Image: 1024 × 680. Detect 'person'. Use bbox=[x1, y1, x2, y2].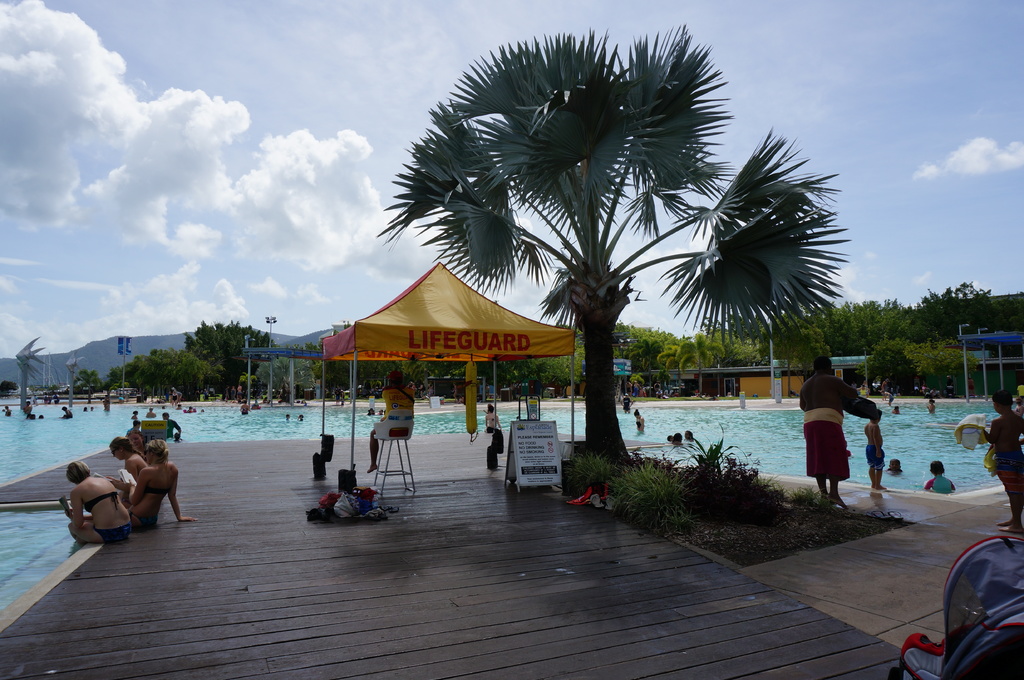
bbox=[164, 412, 180, 437].
